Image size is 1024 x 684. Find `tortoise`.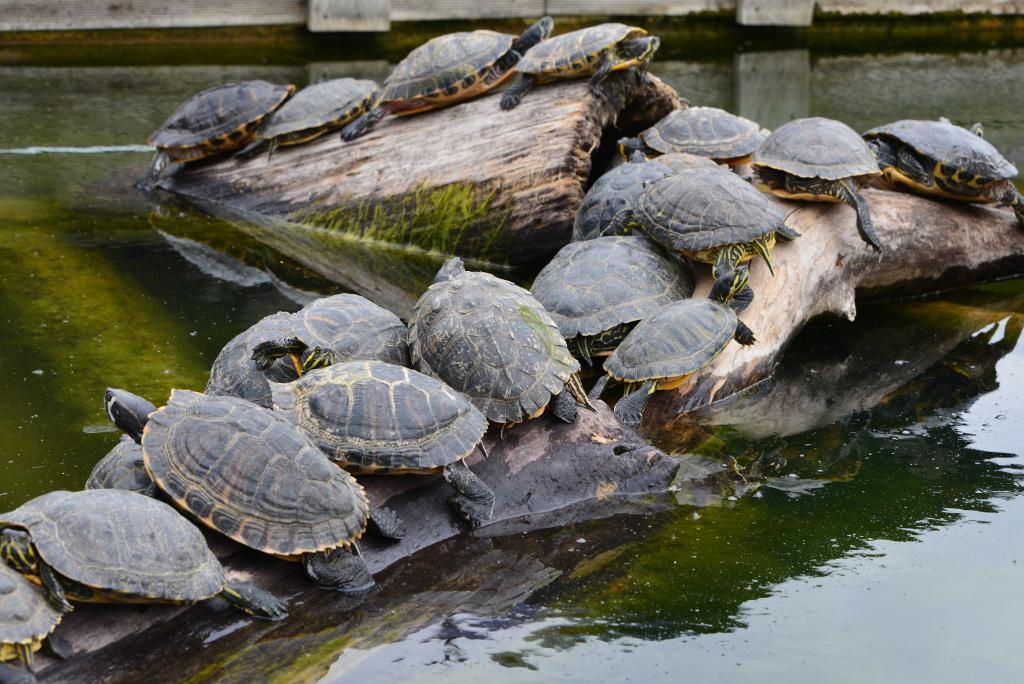
l=235, t=76, r=381, b=158.
